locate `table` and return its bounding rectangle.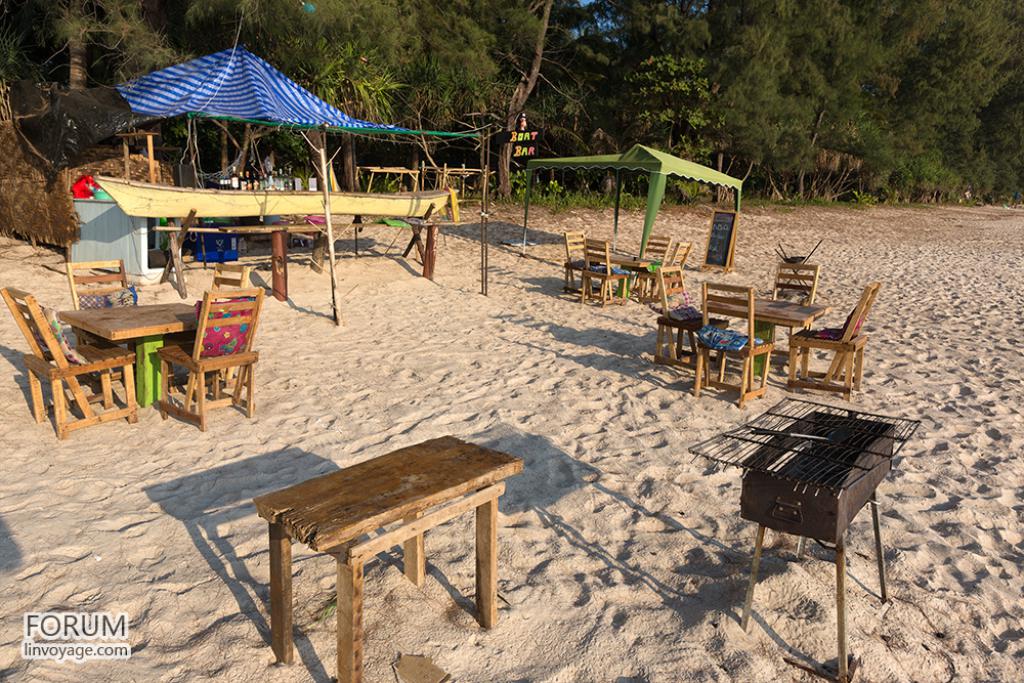
detection(597, 252, 657, 299).
